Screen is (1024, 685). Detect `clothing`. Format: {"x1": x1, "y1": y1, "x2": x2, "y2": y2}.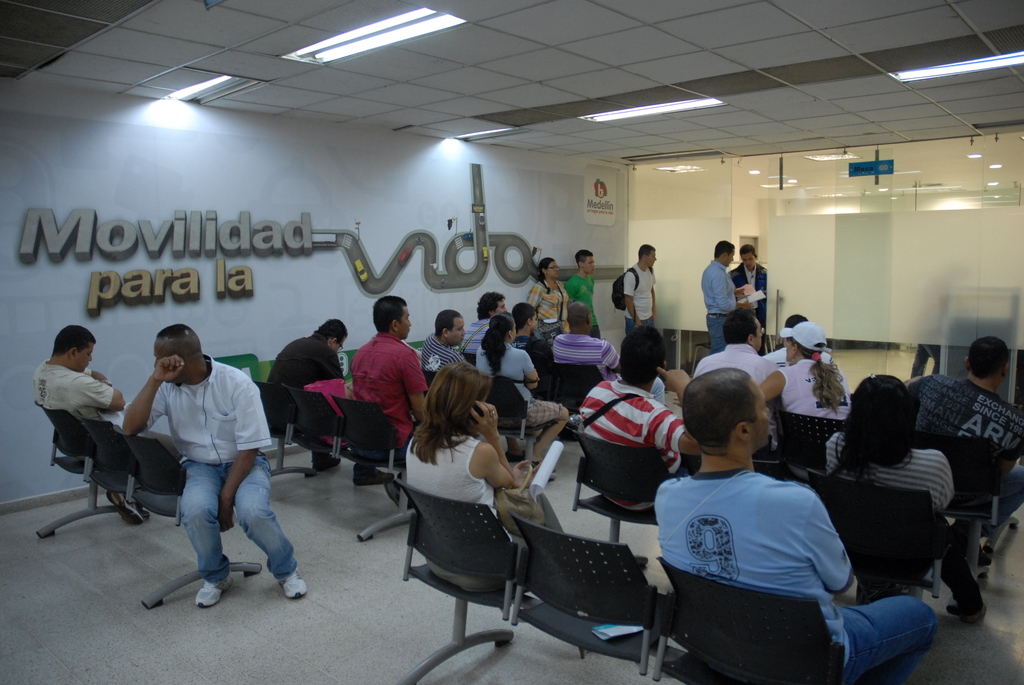
{"x1": 826, "y1": 430, "x2": 960, "y2": 512}.
